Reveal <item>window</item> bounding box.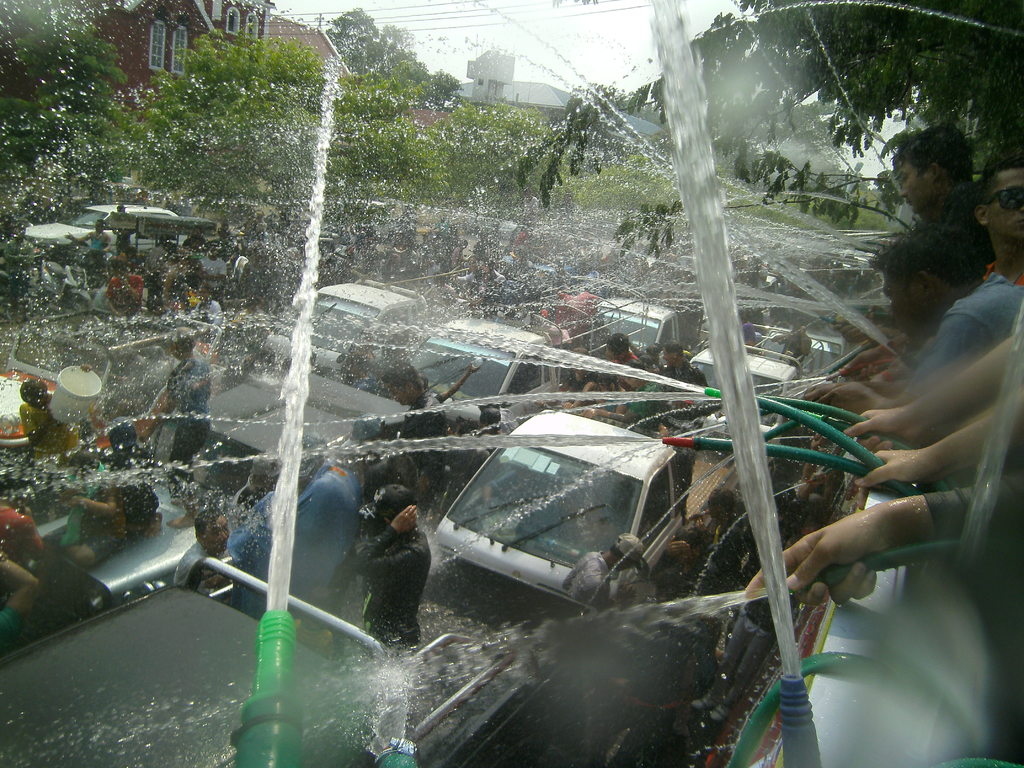
Revealed: 219/8/239/35.
